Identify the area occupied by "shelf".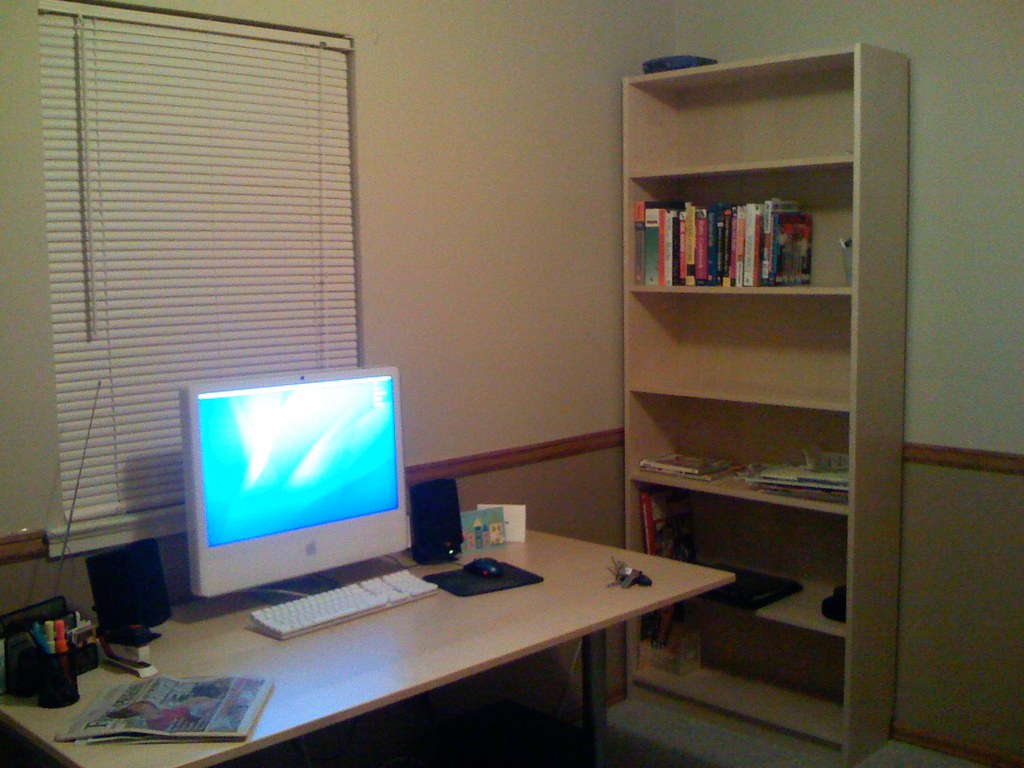
Area: x1=624 y1=47 x2=854 y2=753.
